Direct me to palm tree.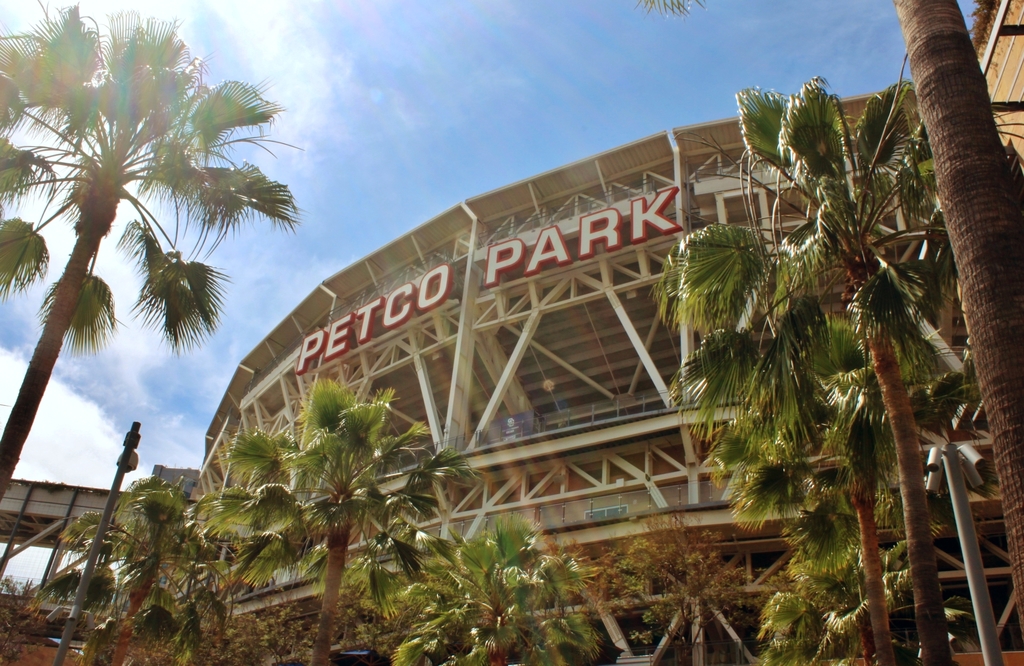
Direction: box(678, 67, 1023, 617).
